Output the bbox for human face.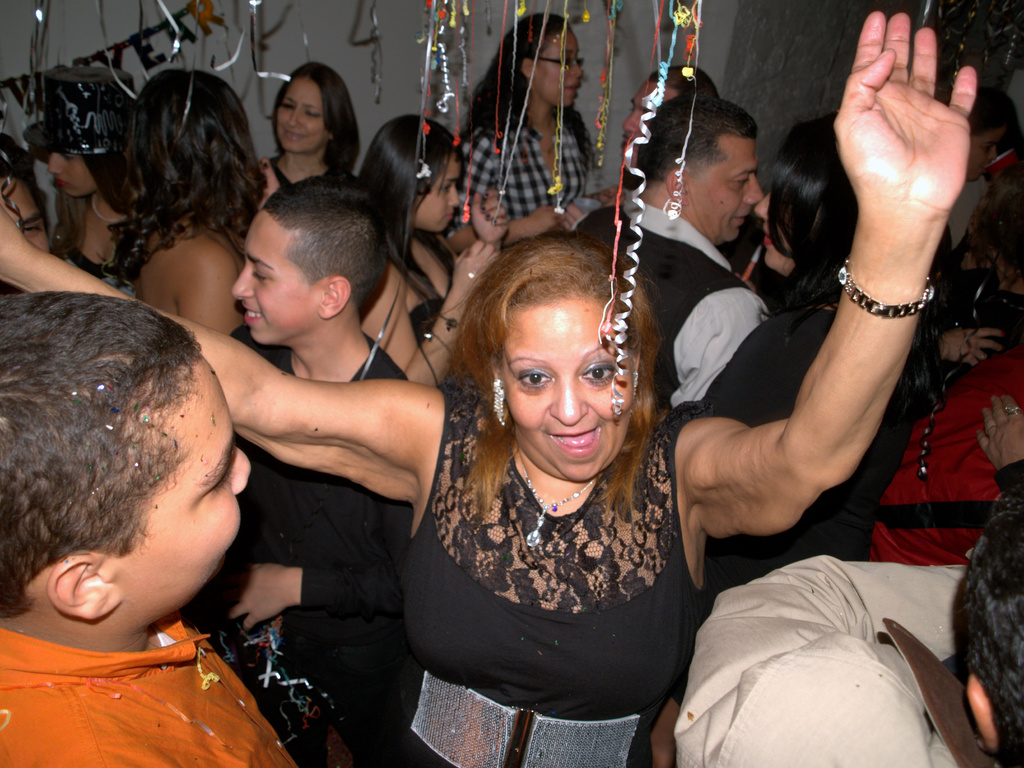
l=272, t=81, r=327, b=155.
